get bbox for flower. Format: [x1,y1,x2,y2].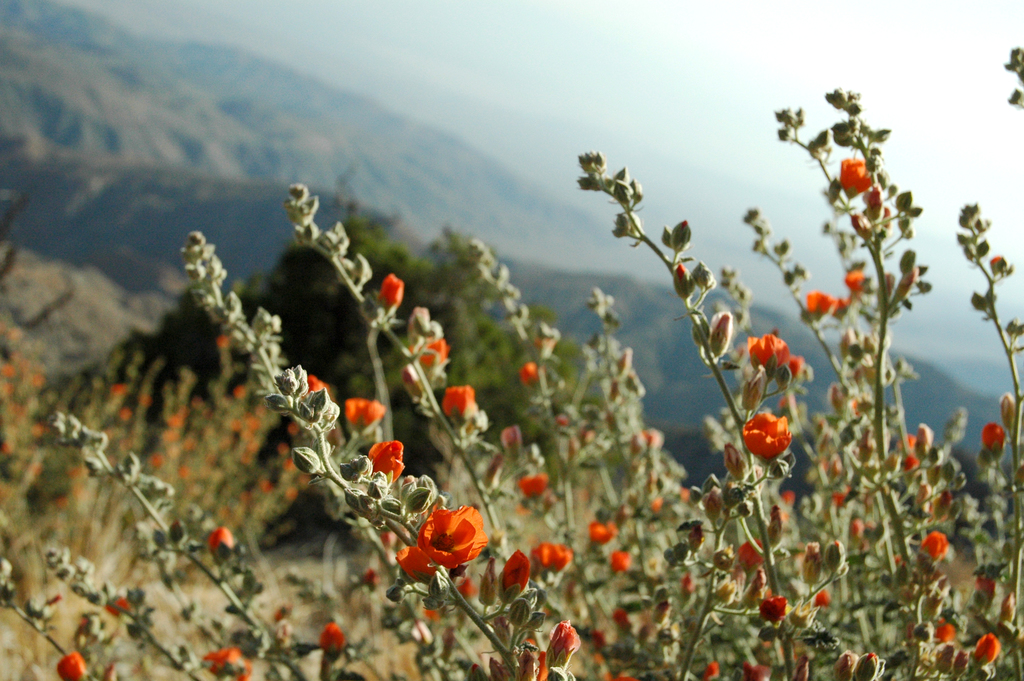
[982,420,1005,464].
